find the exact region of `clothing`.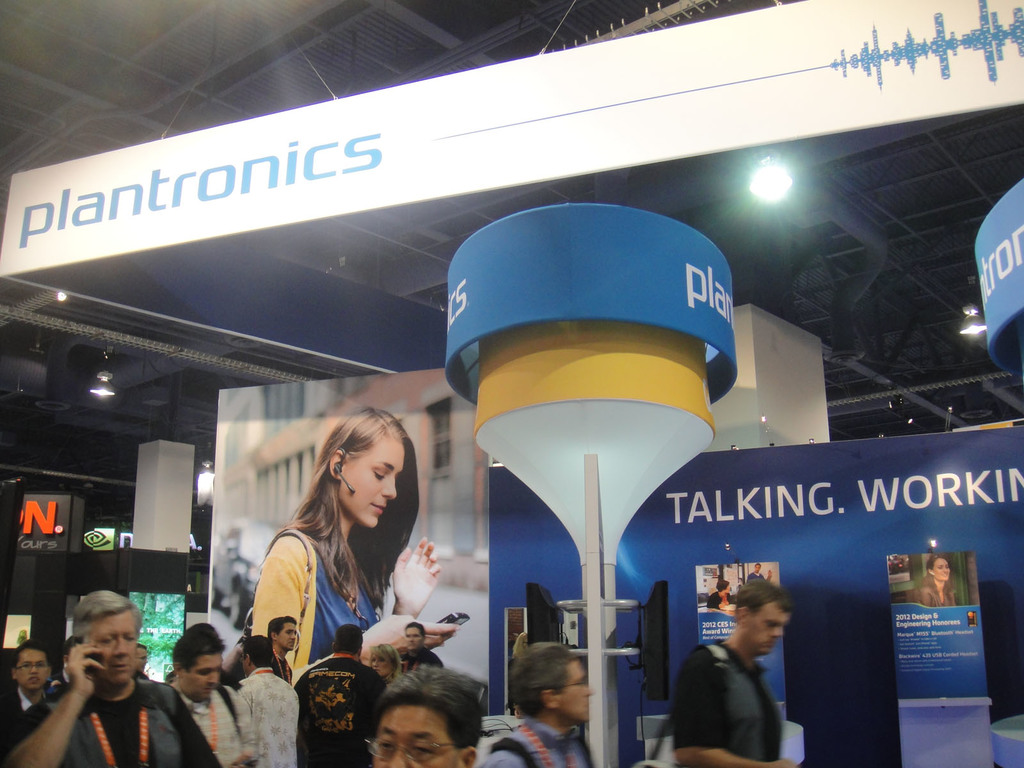
Exact region: detection(477, 716, 605, 767).
